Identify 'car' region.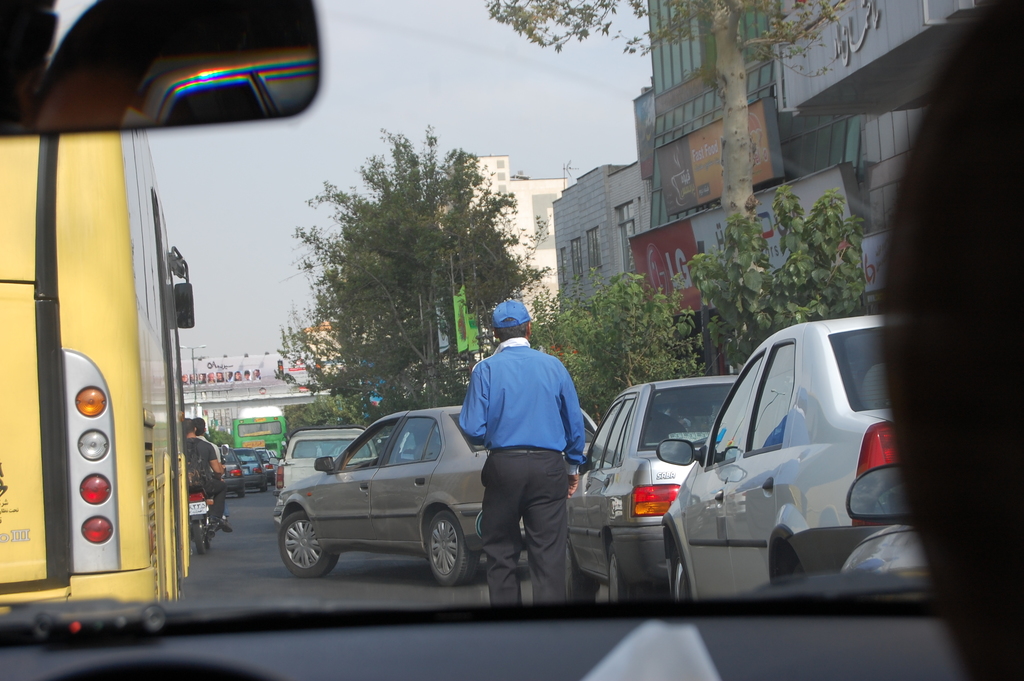
Region: locate(259, 446, 277, 486).
